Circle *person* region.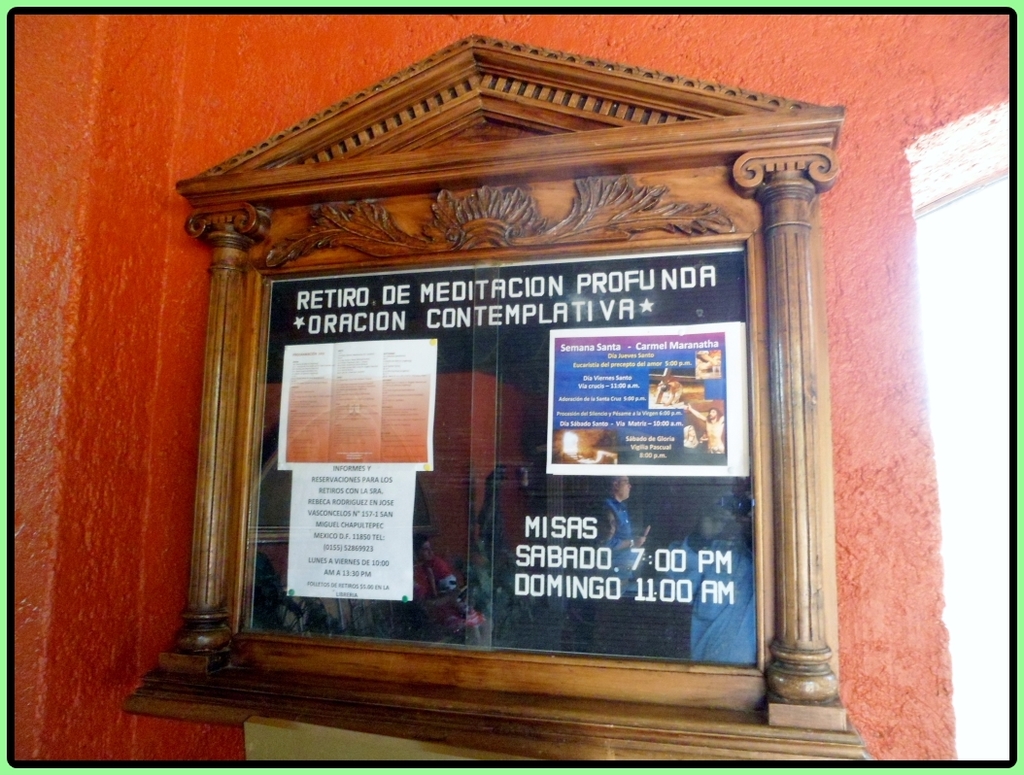
Region: rect(594, 476, 646, 602).
